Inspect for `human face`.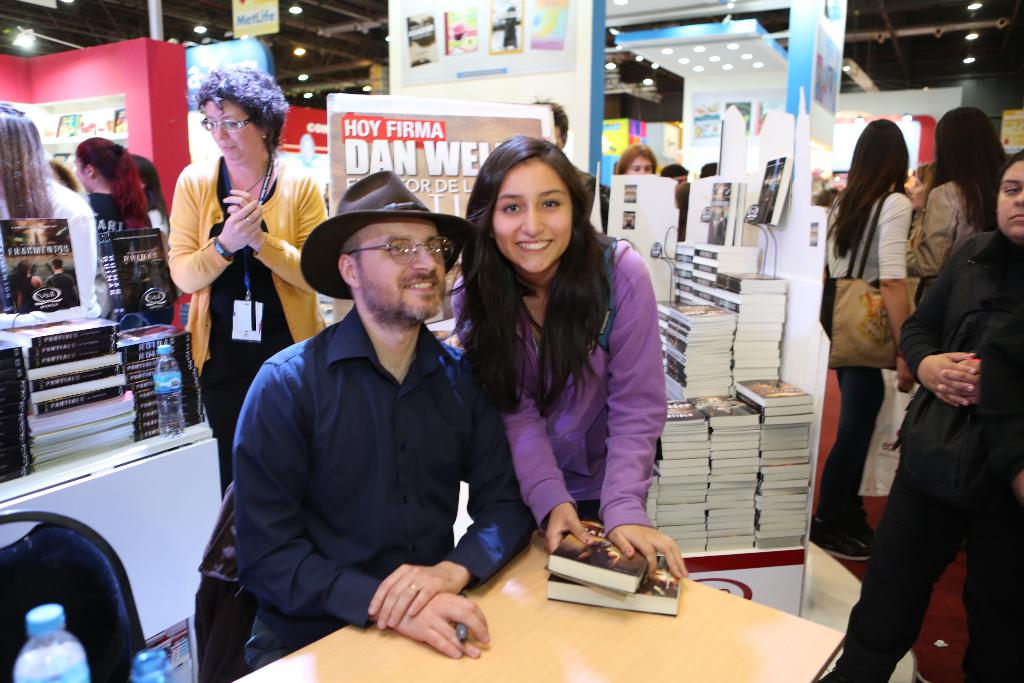
Inspection: region(908, 170, 931, 210).
